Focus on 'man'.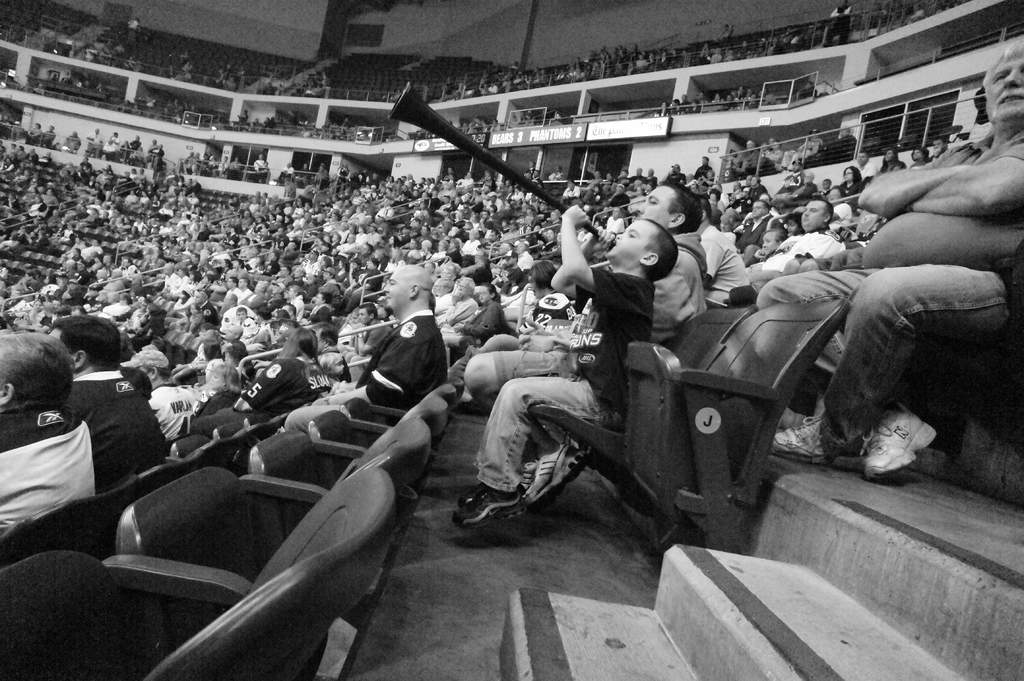
Focused at x1=751, y1=35, x2=1023, y2=481.
